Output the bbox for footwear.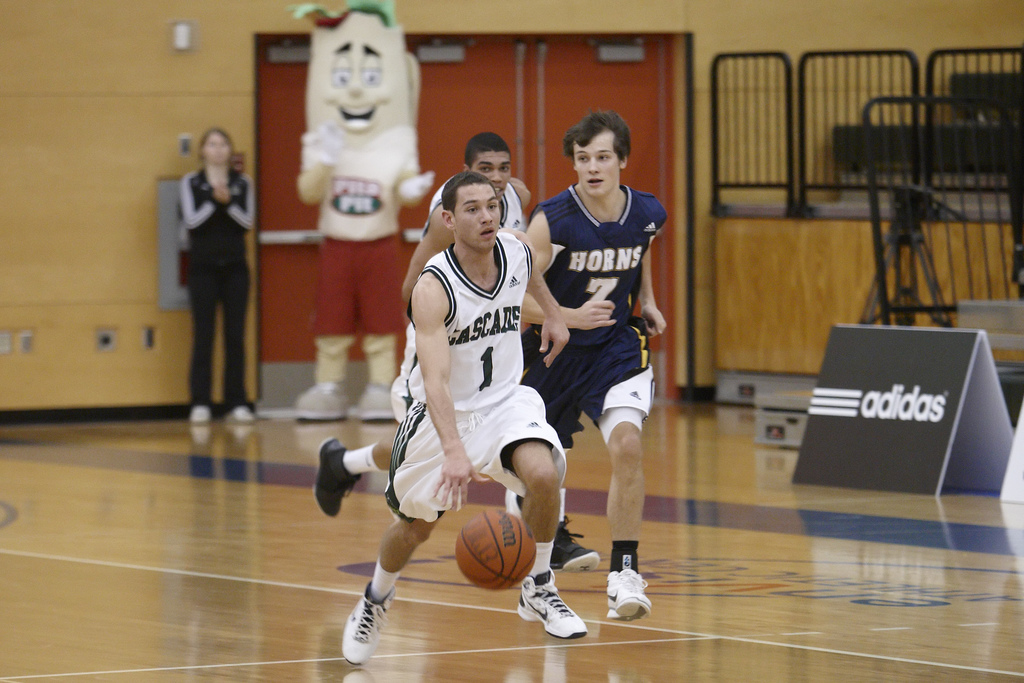
550 516 601 577.
